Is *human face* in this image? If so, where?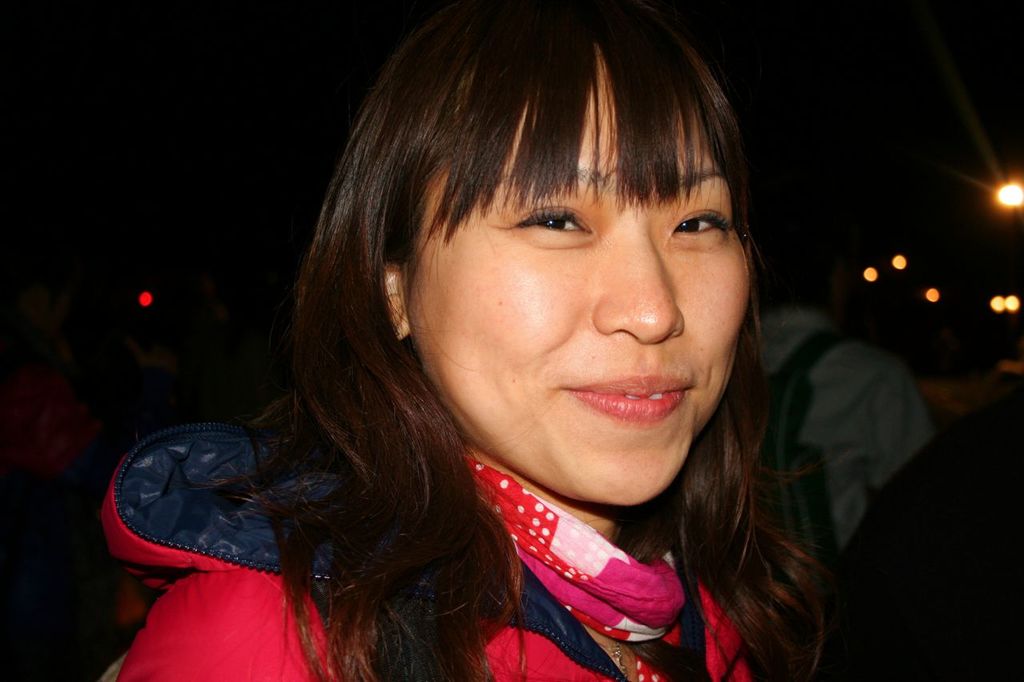
Yes, at [405, 39, 750, 506].
